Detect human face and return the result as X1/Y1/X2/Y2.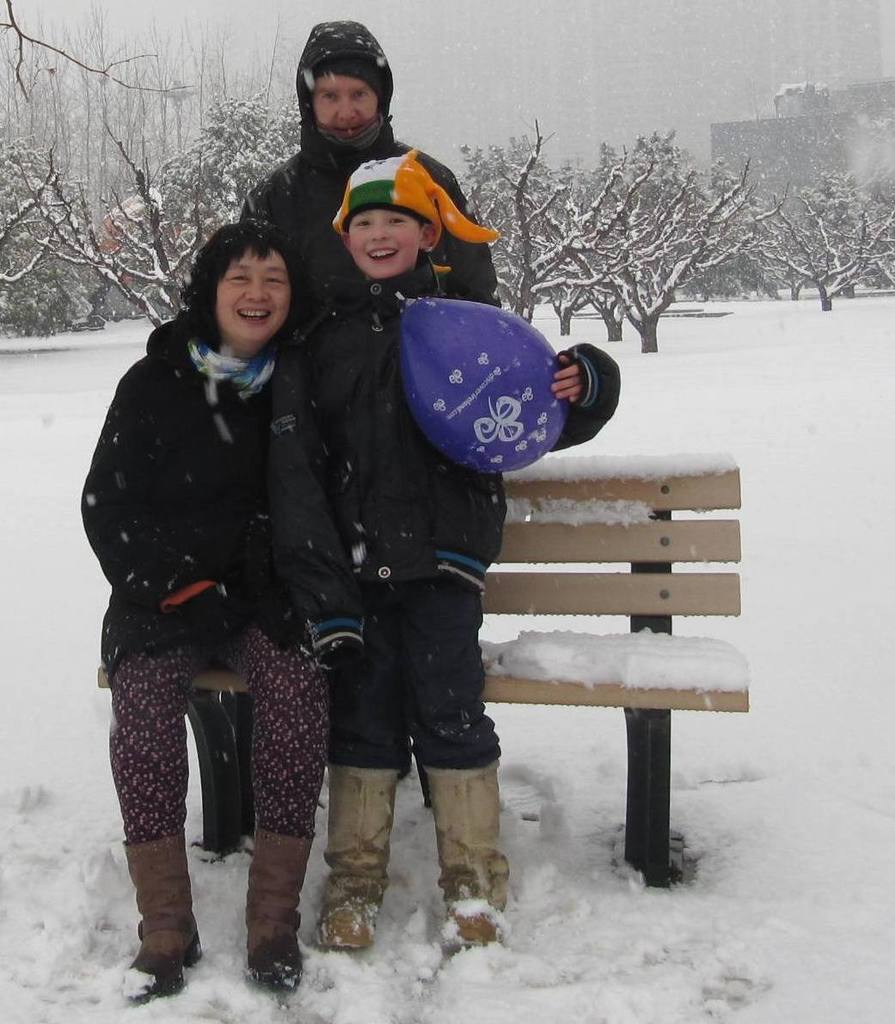
218/250/291/342.
